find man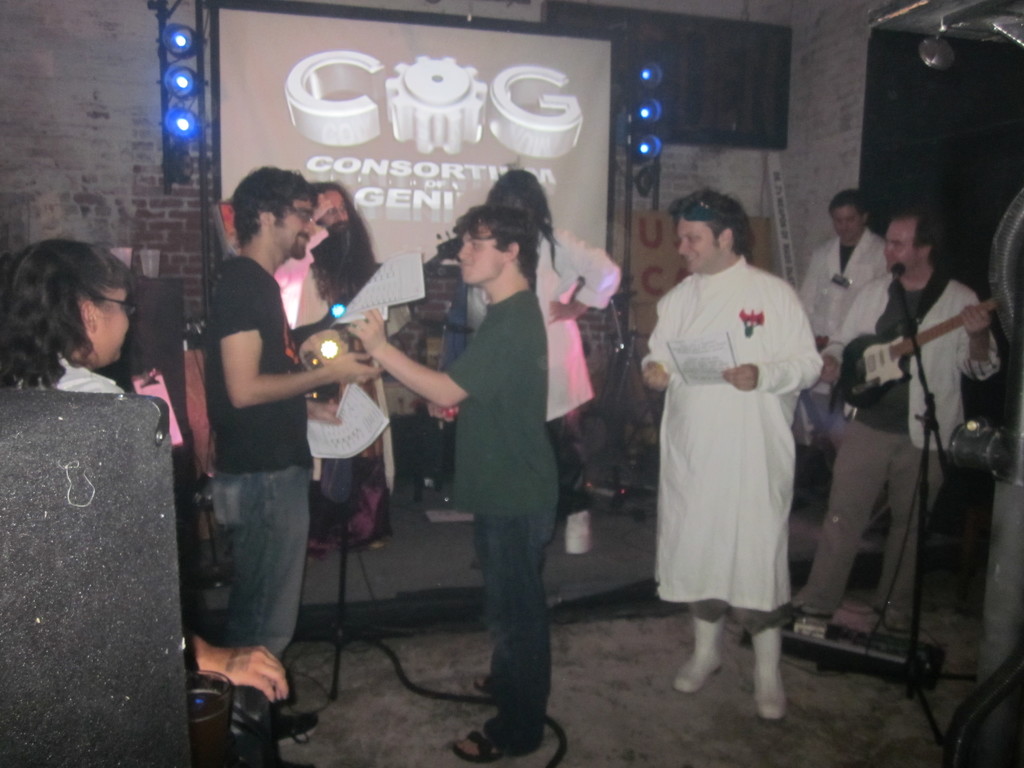
Rect(800, 190, 888, 467)
